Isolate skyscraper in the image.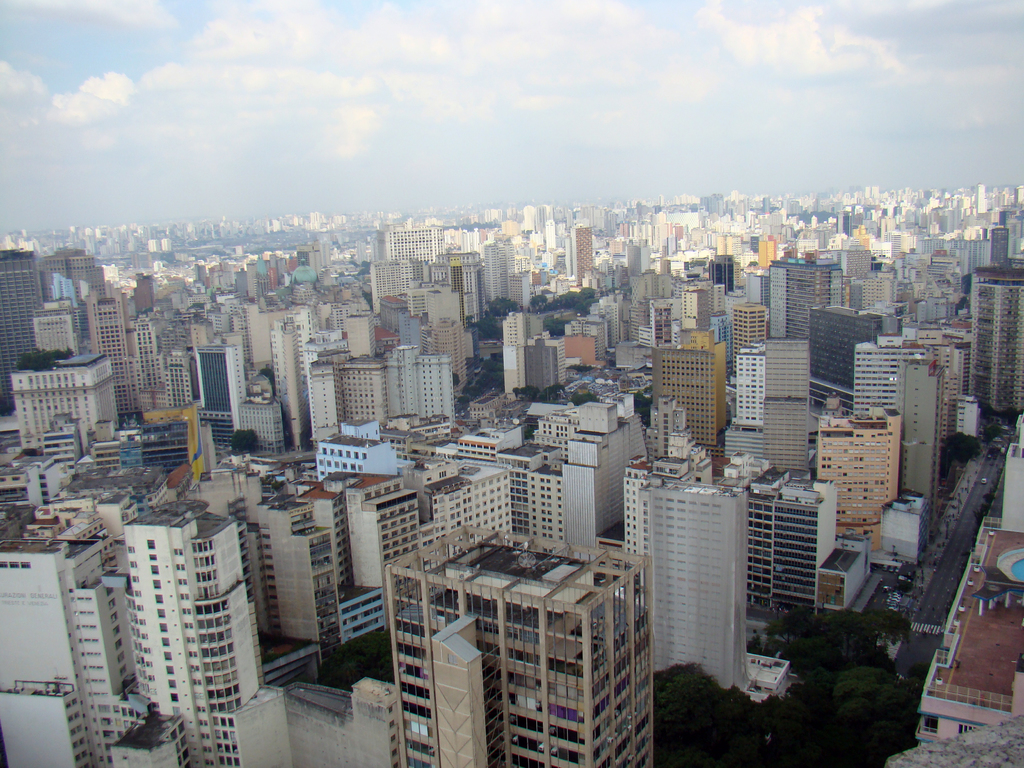
Isolated region: x1=385, y1=525, x2=646, y2=766.
